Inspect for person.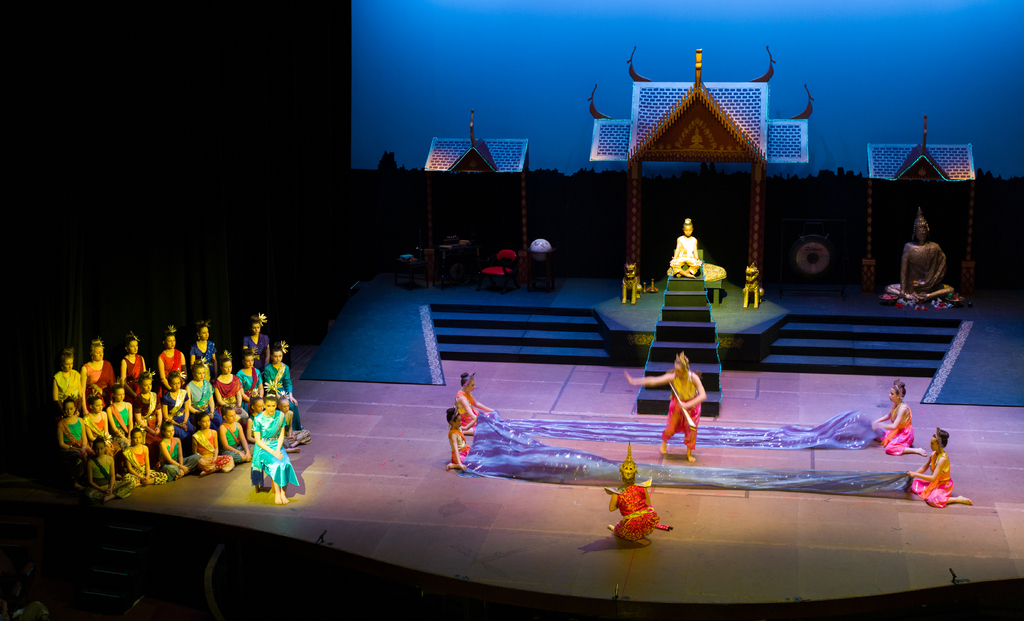
Inspection: 874 379 922 456.
